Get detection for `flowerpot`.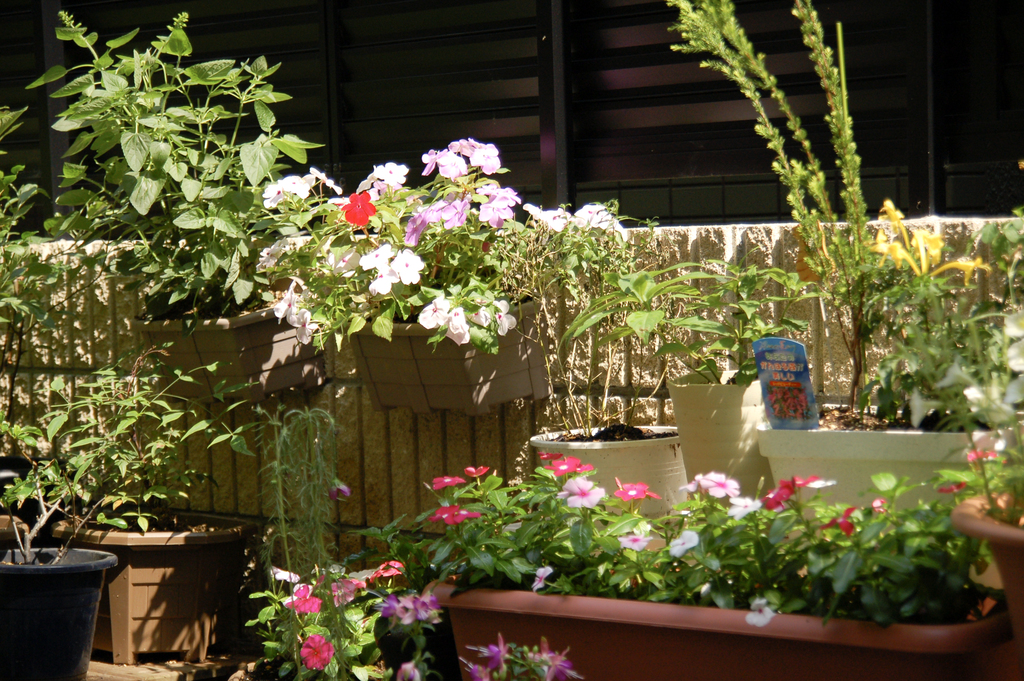
Detection: locate(0, 545, 120, 680).
